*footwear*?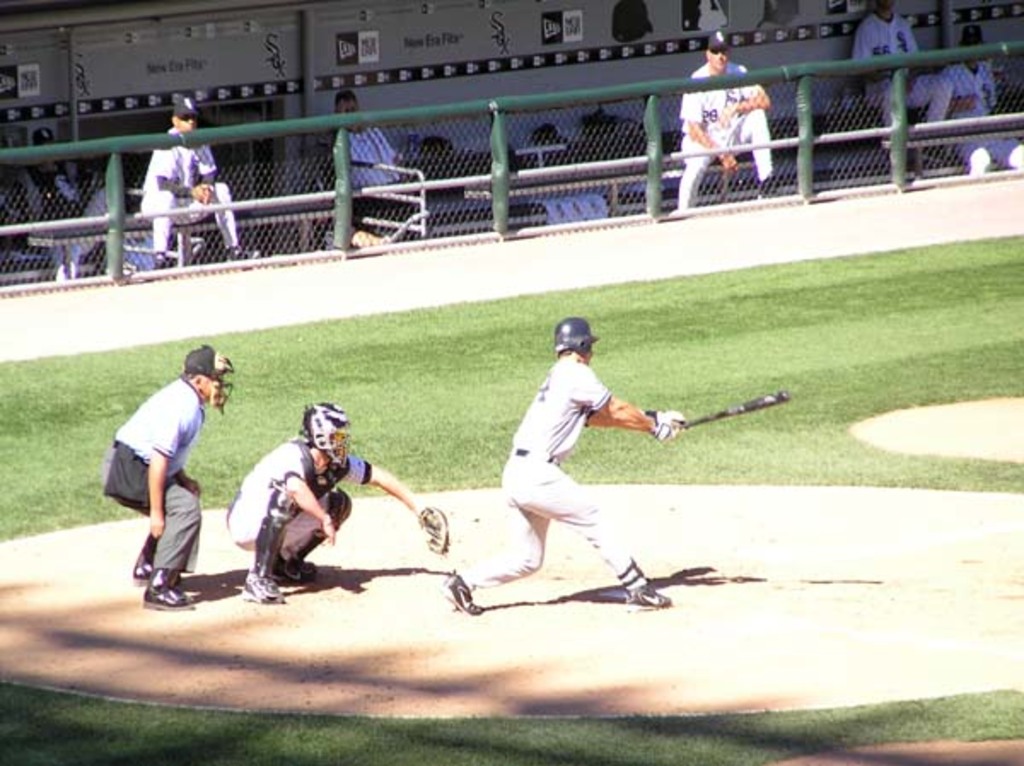
<bbox>239, 522, 288, 609</bbox>
